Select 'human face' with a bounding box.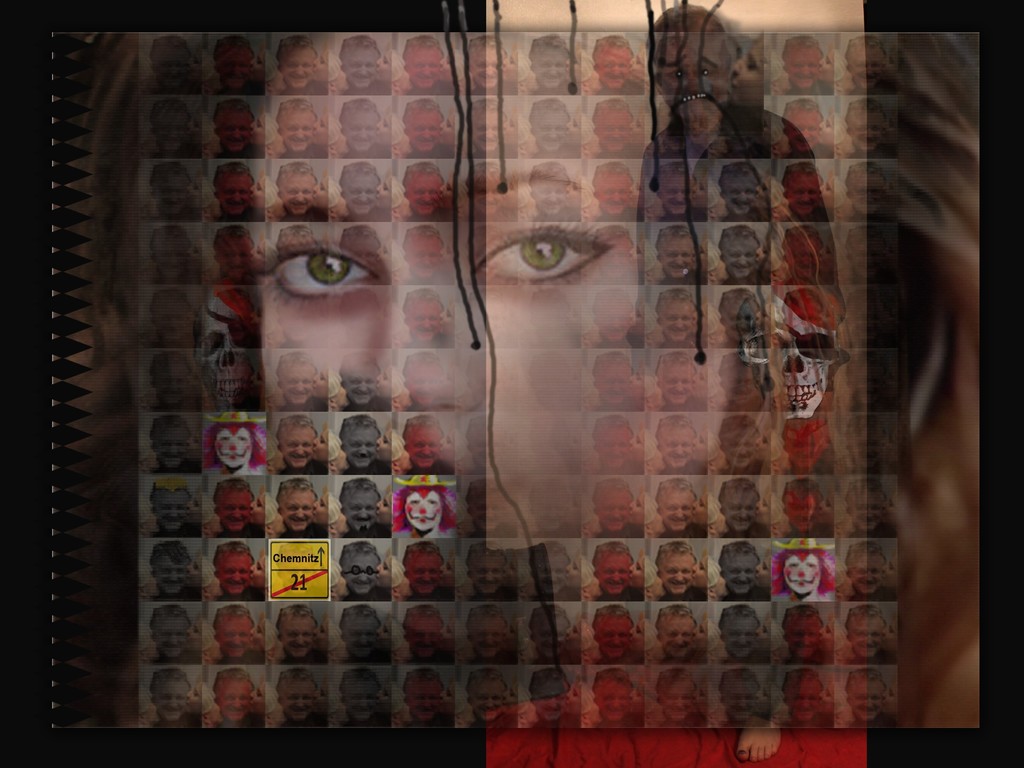
x1=338, y1=361, x2=378, y2=411.
